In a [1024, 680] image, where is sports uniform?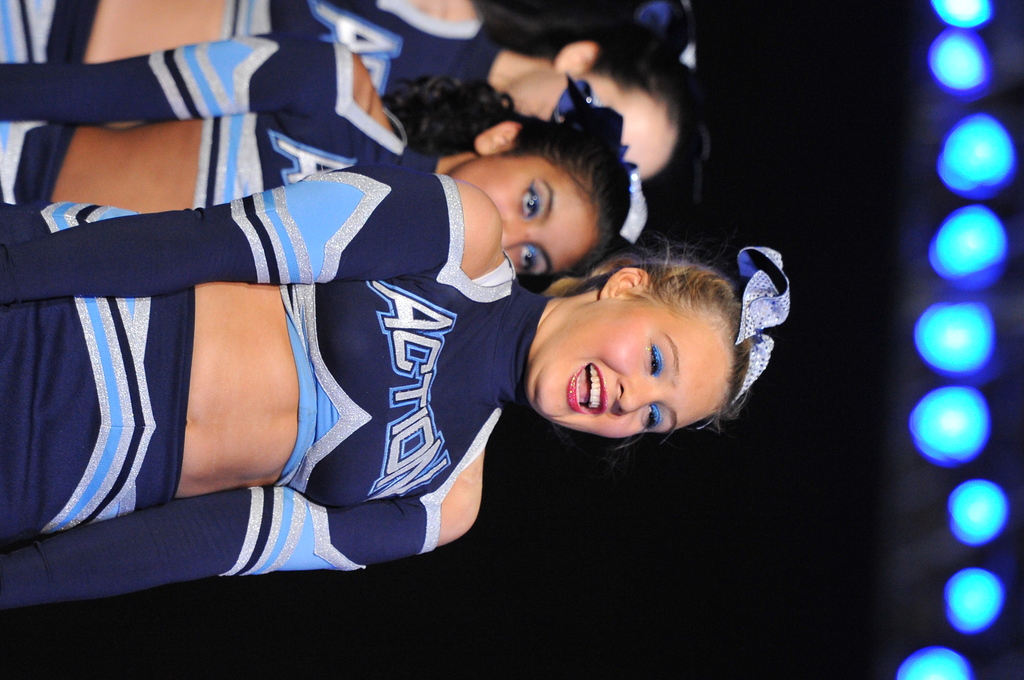
l=4, t=29, r=468, b=204.
